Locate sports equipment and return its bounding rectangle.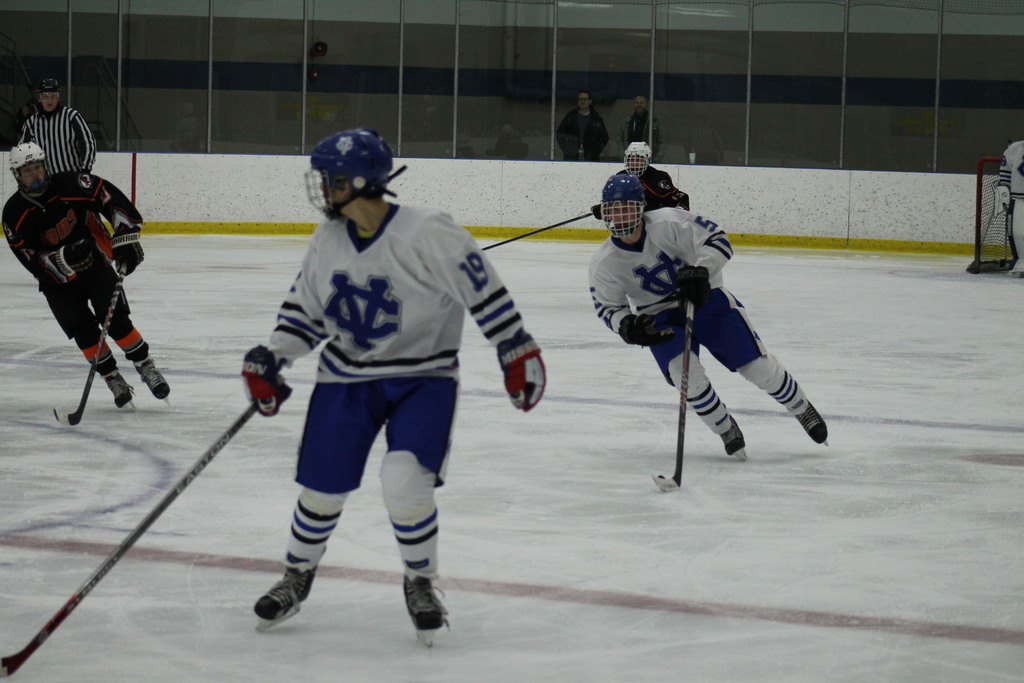
[x1=796, y1=398, x2=832, y2=447].
